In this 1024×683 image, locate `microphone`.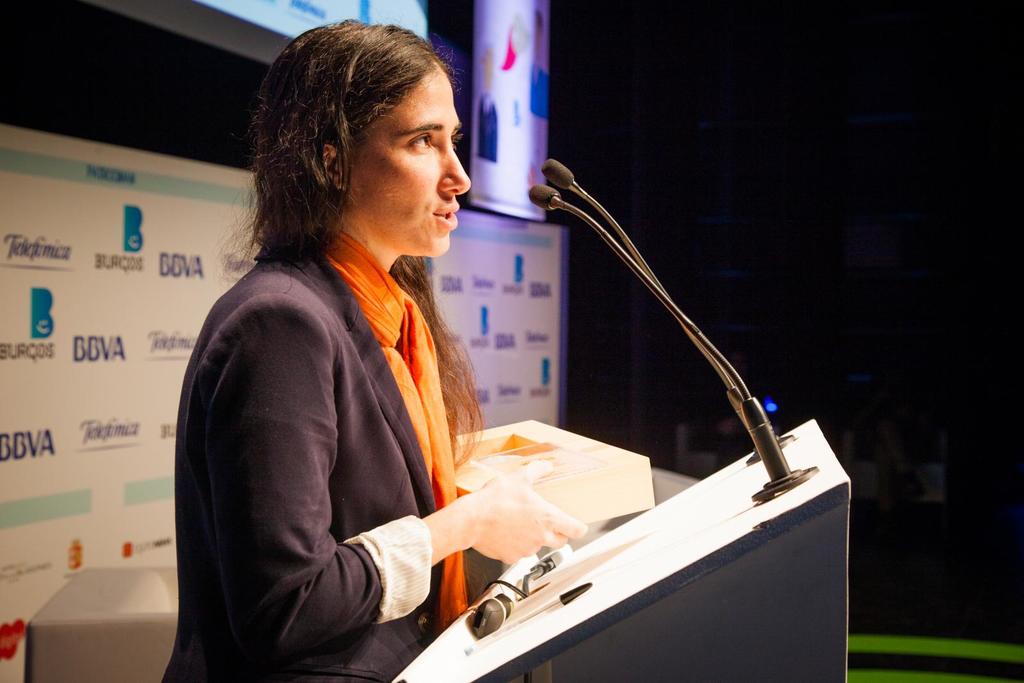
Bounding box: [left=528, top=183, right=561, bottom=211].
